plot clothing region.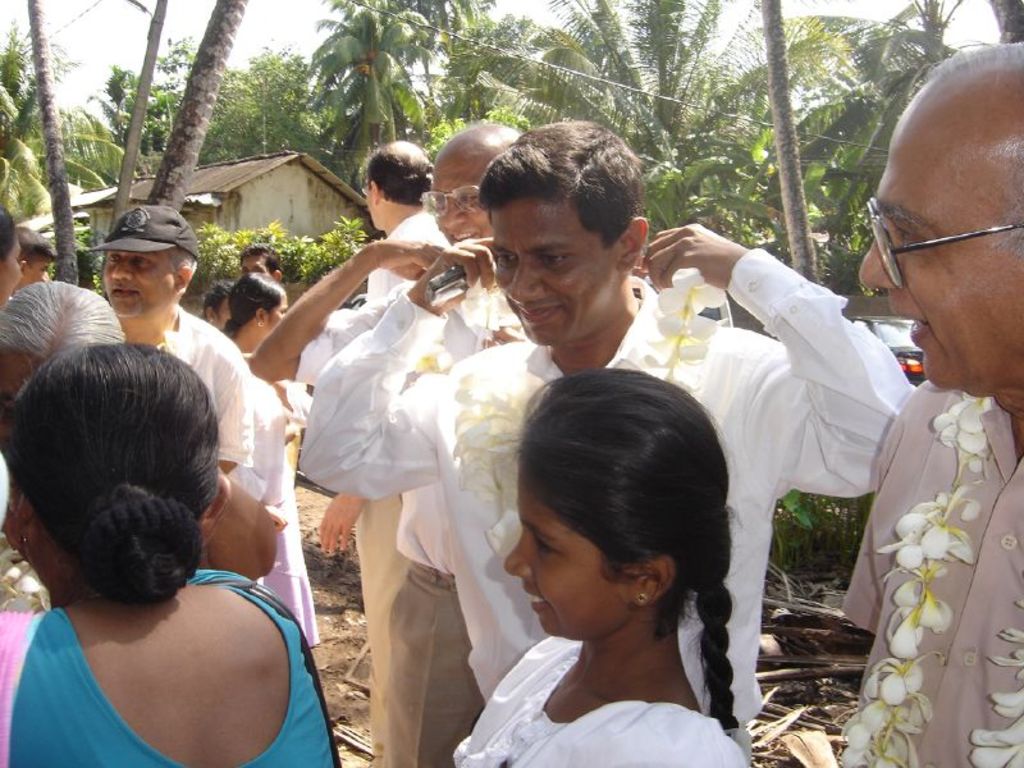
Plotted at Rect(296, 307, 509, 383).
